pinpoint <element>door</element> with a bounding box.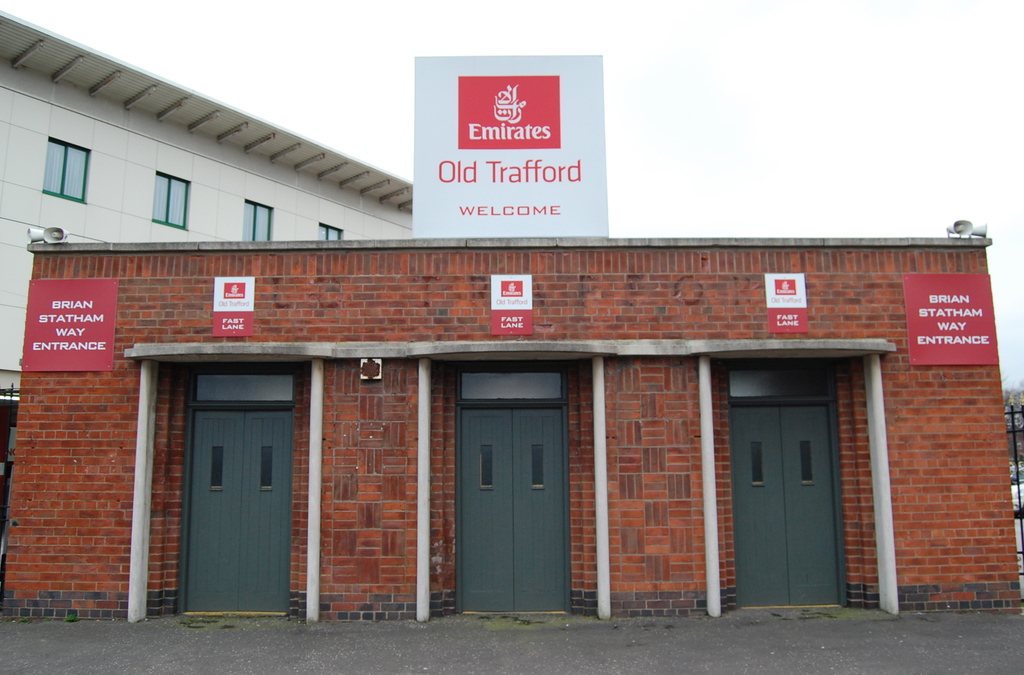
detection(171, 360, 287, 625).
